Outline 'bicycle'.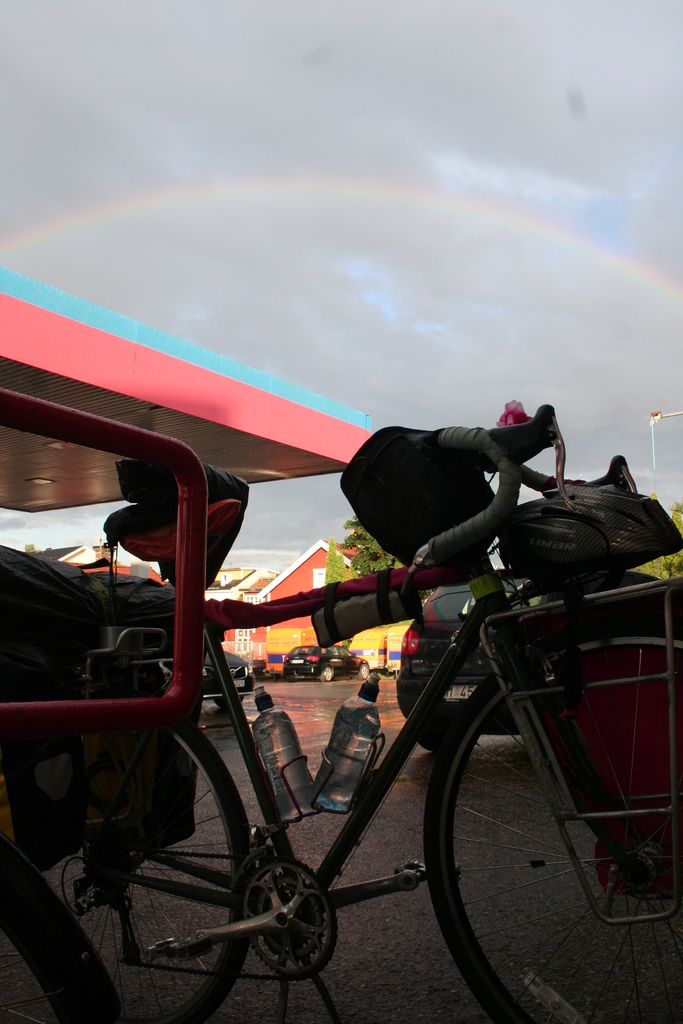
Outline: bbox=(0, 422, 682, 1023).
